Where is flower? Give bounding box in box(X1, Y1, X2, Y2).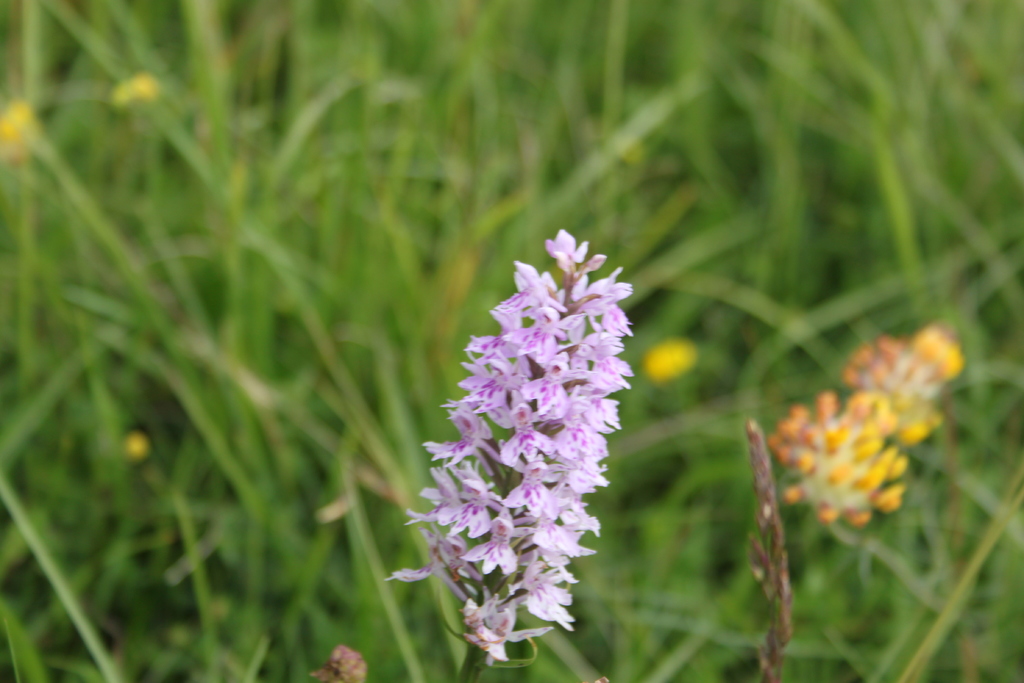
box(776, 313, 963, 543).
